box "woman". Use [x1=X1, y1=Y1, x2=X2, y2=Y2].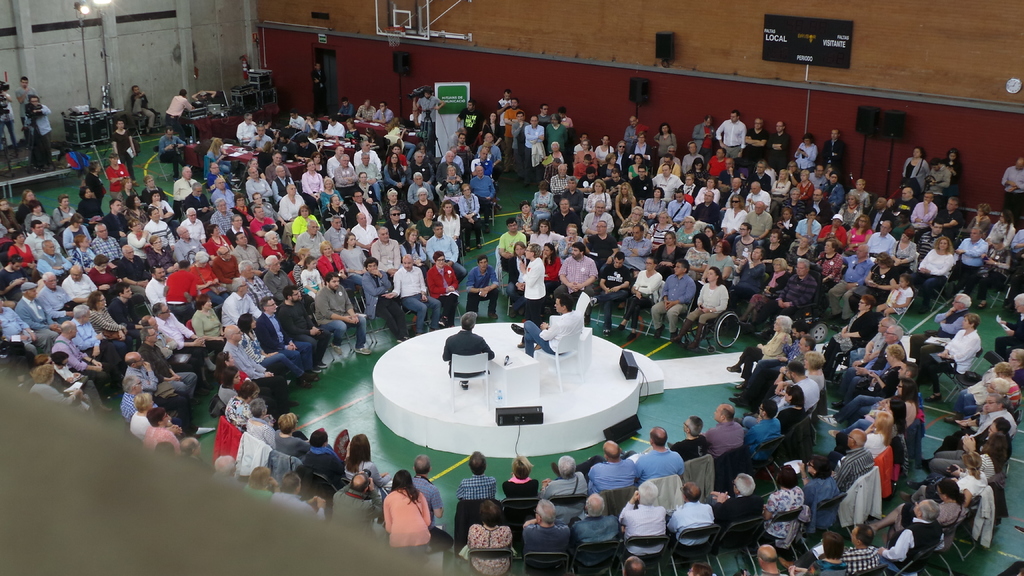
[x1=775, y1=383, x2=803, y2=434].
